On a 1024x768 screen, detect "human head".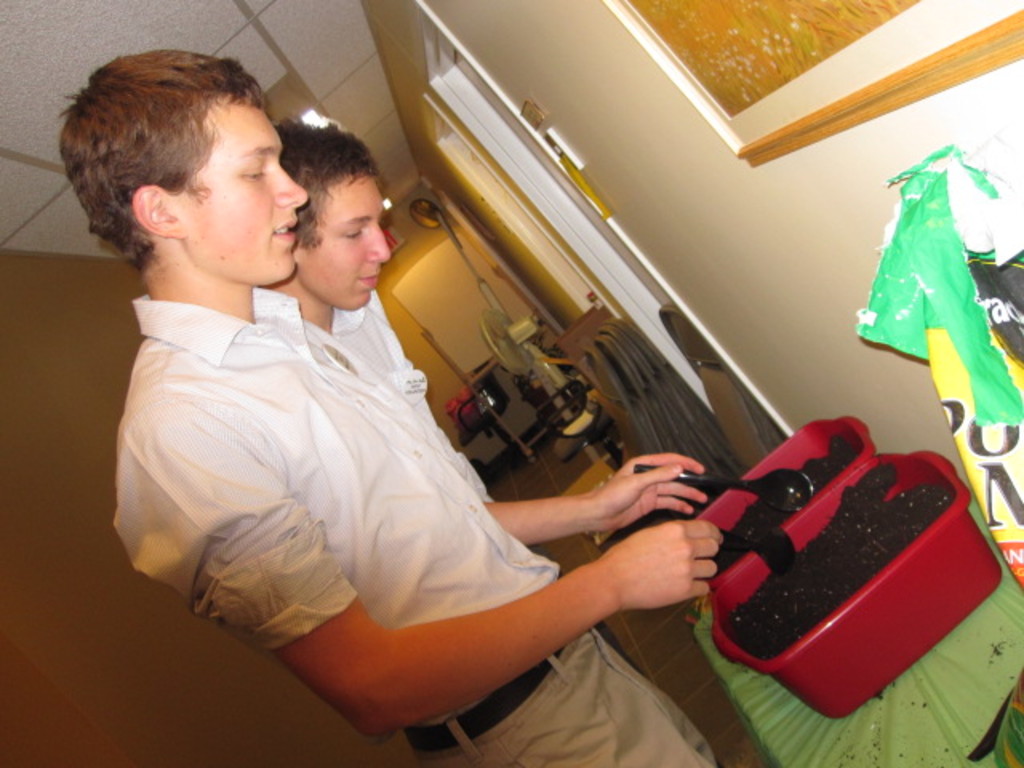
rect(278, 123, 384, 306).
